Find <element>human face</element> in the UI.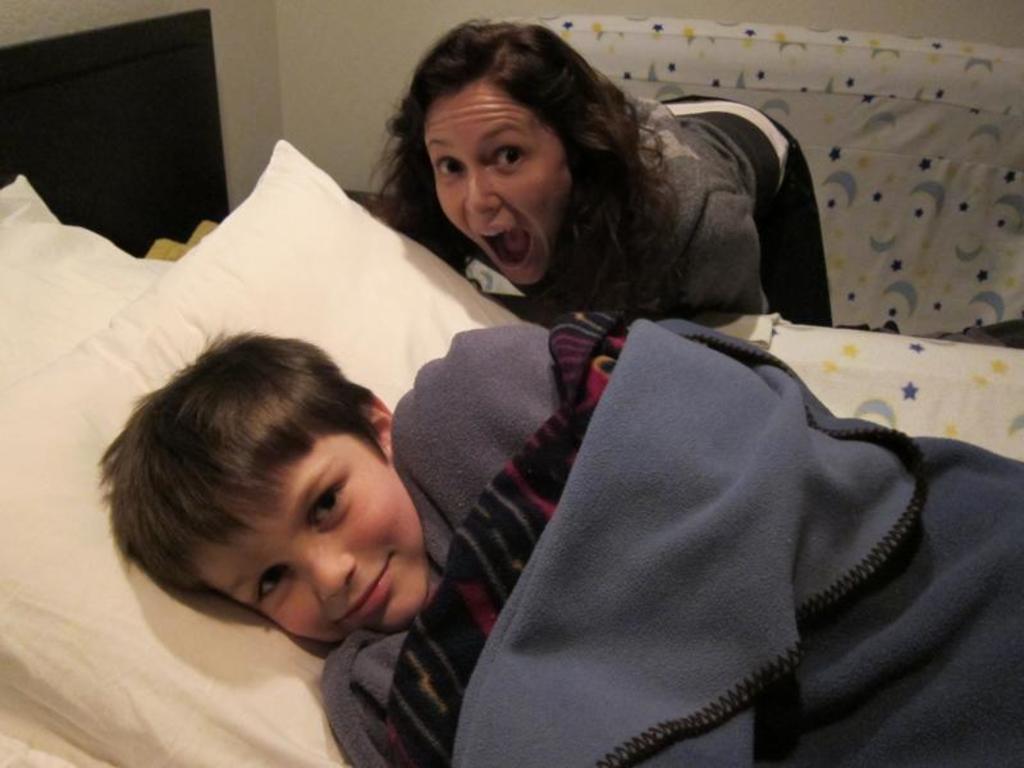
UI element at select_region(424, 86, 575, 284).
